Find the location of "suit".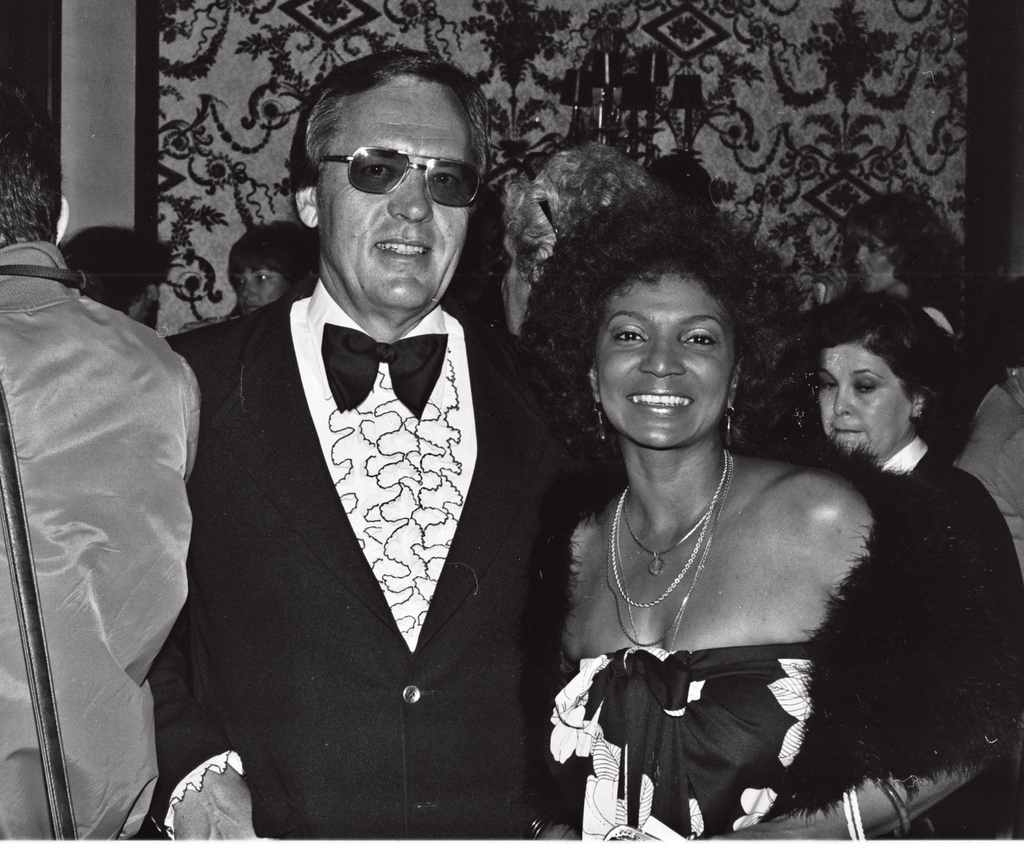
Location: <bbox>163, 272, 585, 842</bbox>.
